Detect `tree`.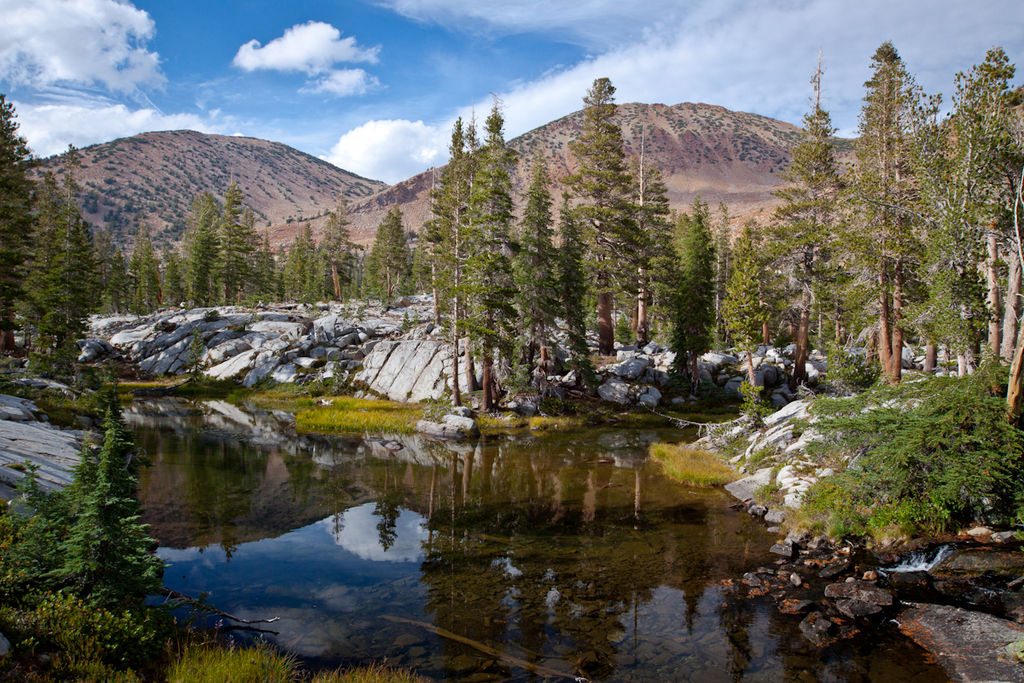
Detected at [x1=655, y1=210, x2=718, y2=373].
